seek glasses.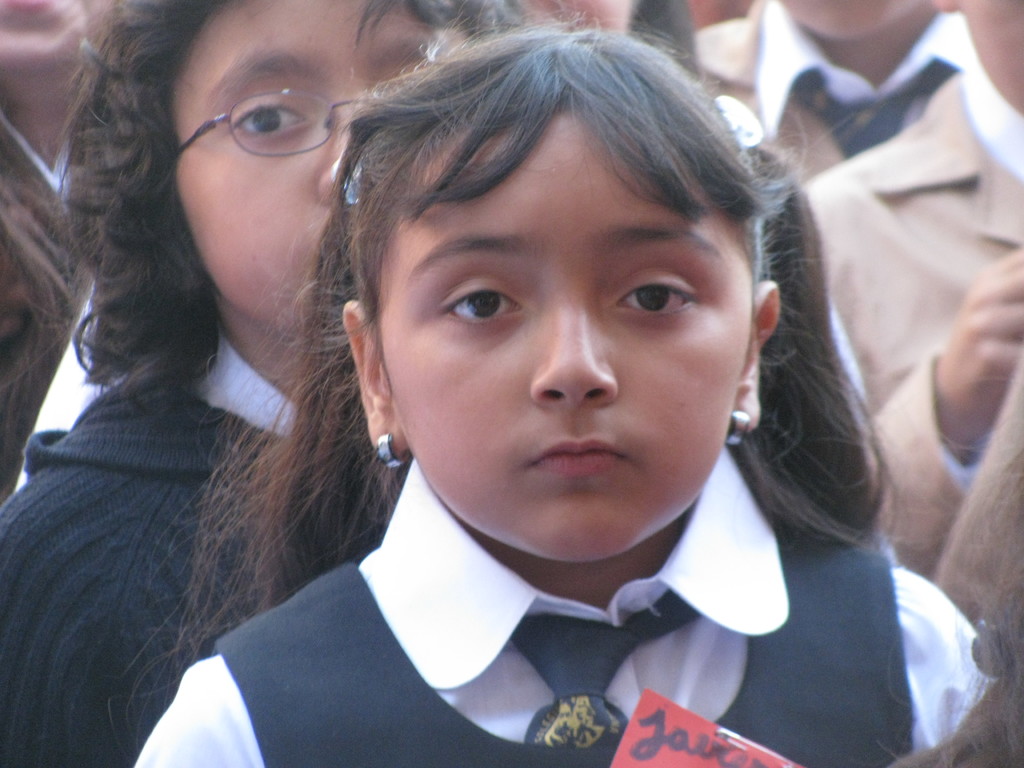
<box>170,88,371,159</box>.
